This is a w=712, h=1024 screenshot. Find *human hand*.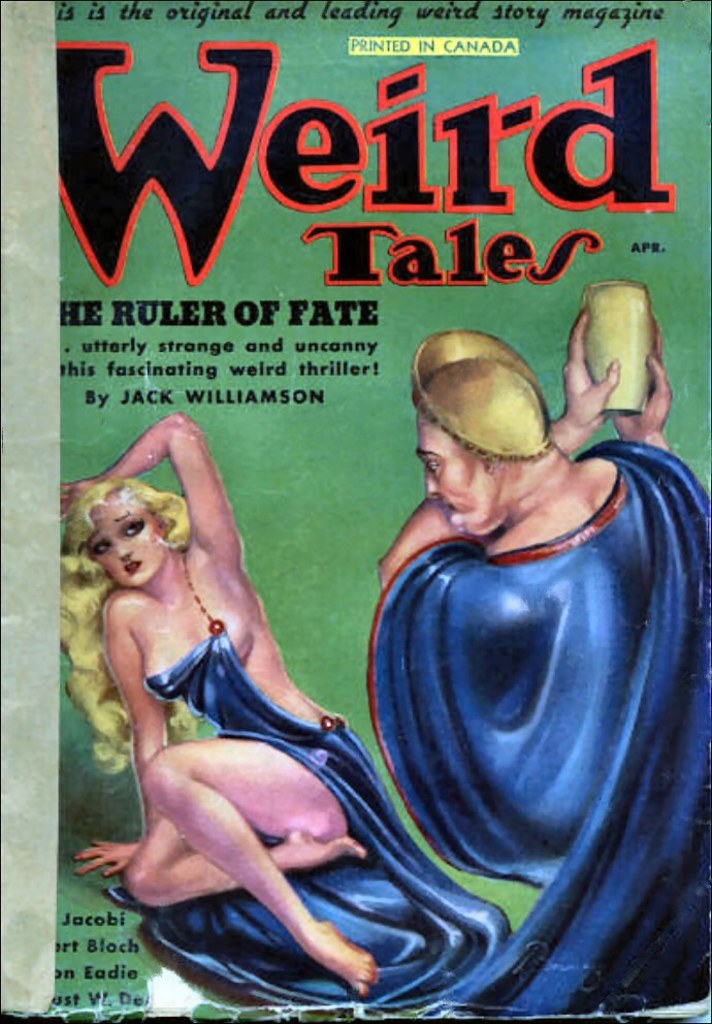
Bounding box: left=614, top=312, right=676, bottom=440.
